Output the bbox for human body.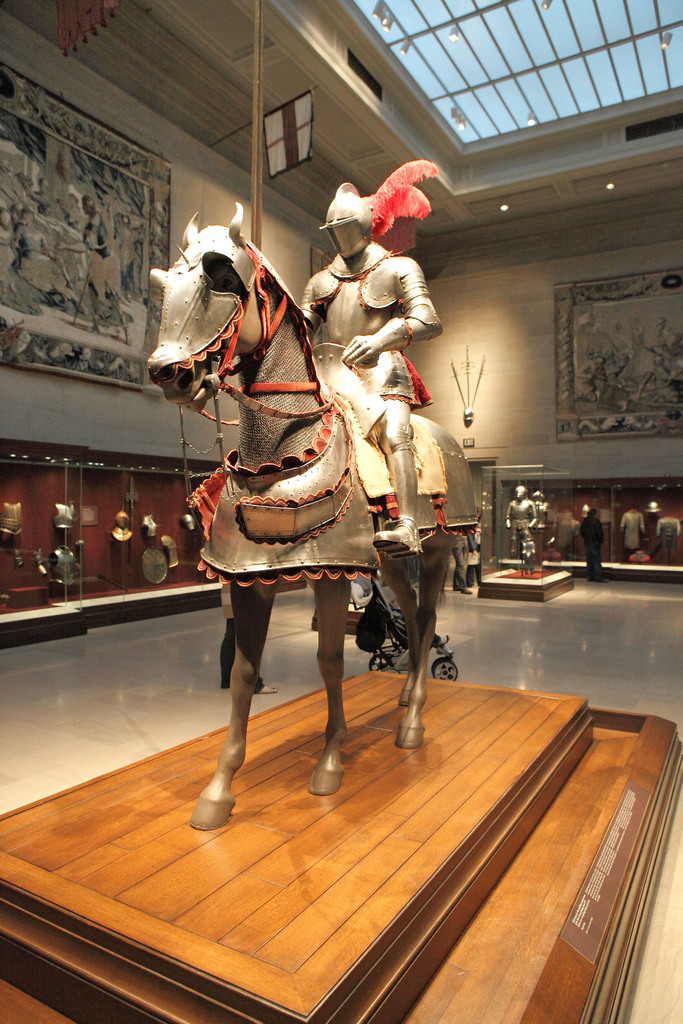
x1=293 y1=186 x2=446 y2=555.
